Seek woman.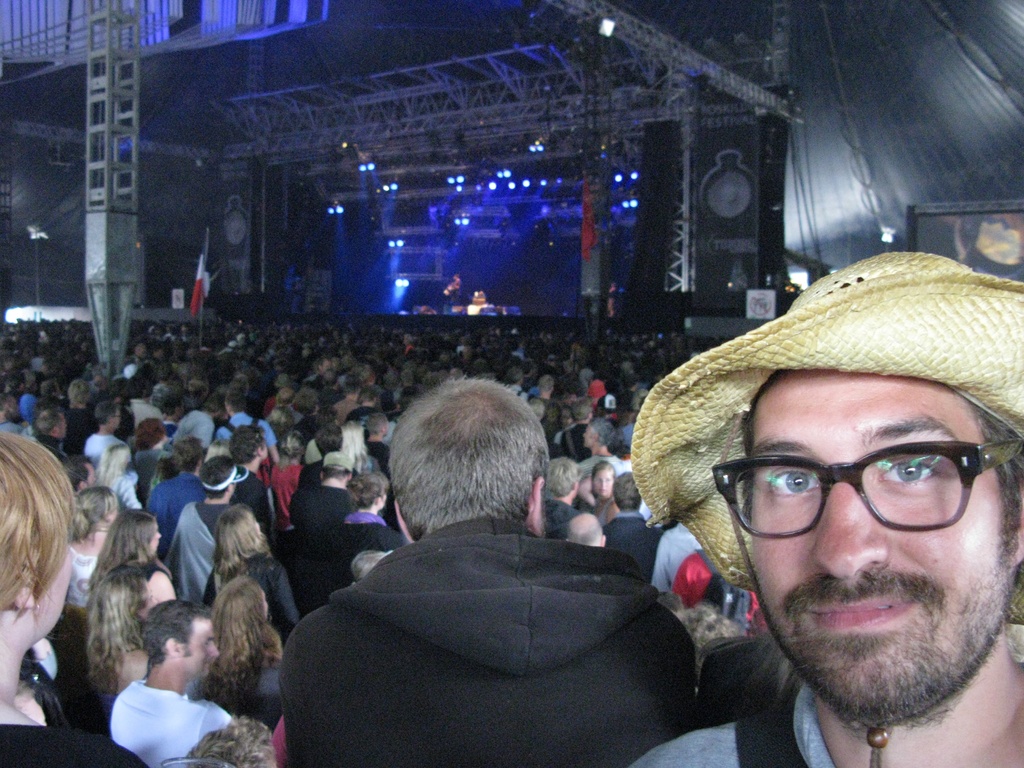
bbox(86, 511, 173, 610).
